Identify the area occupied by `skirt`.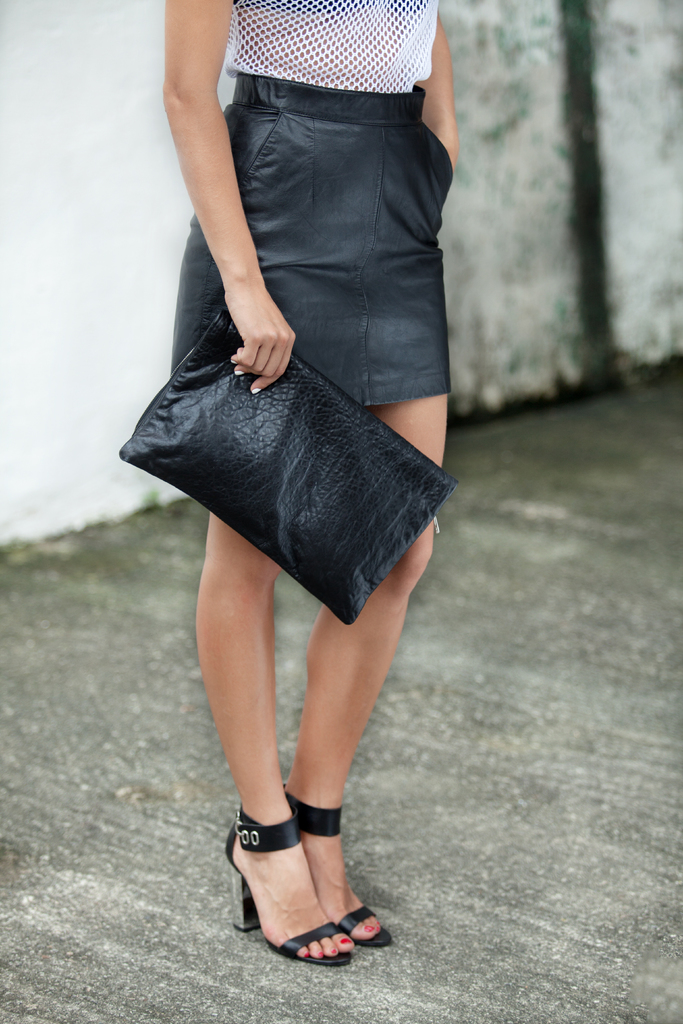
Area: crop(172, 72, 452, 406).
